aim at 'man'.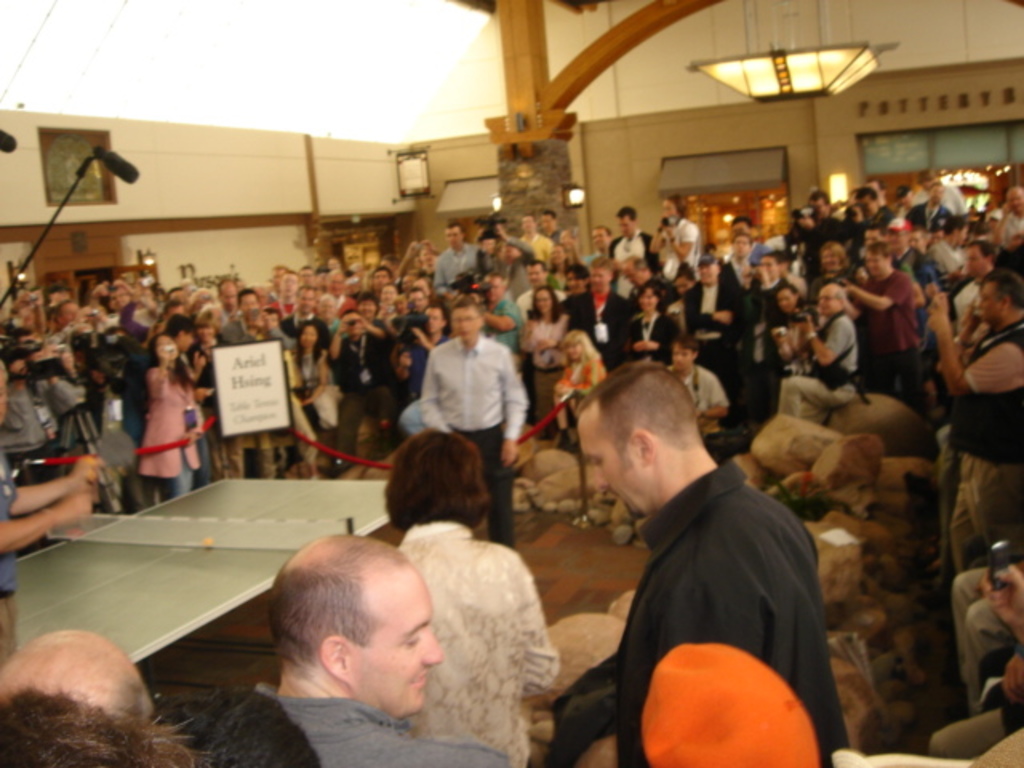
Aimed at 0/677/202/766.
